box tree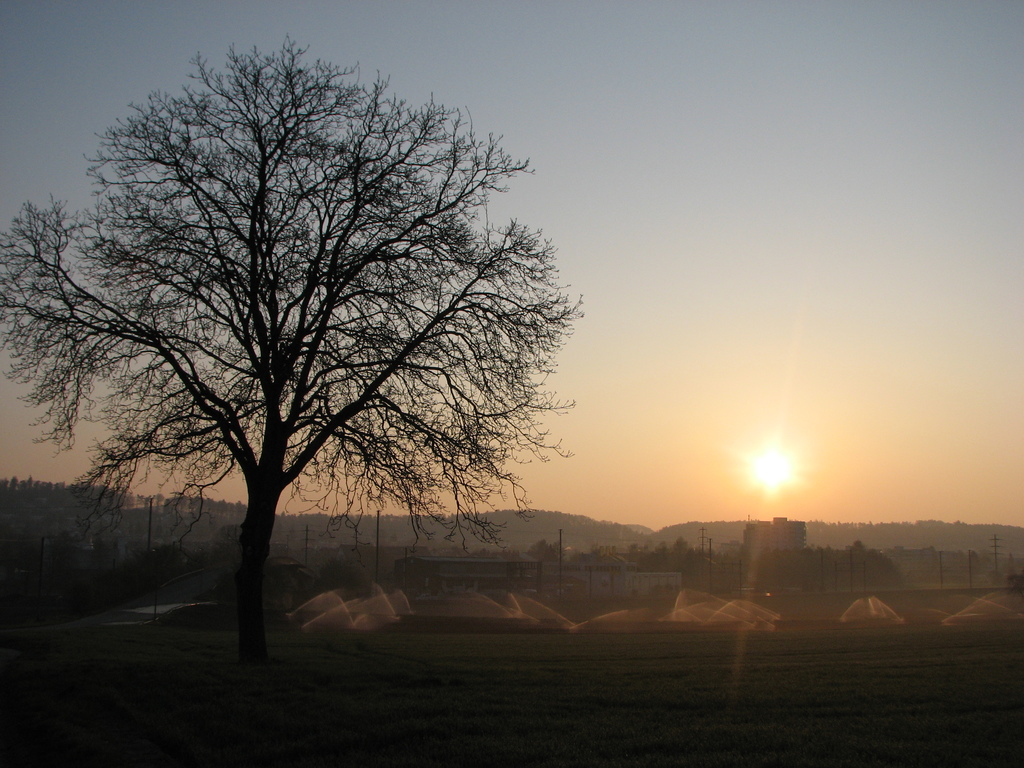
select_region(10, 28, 595, 707)
